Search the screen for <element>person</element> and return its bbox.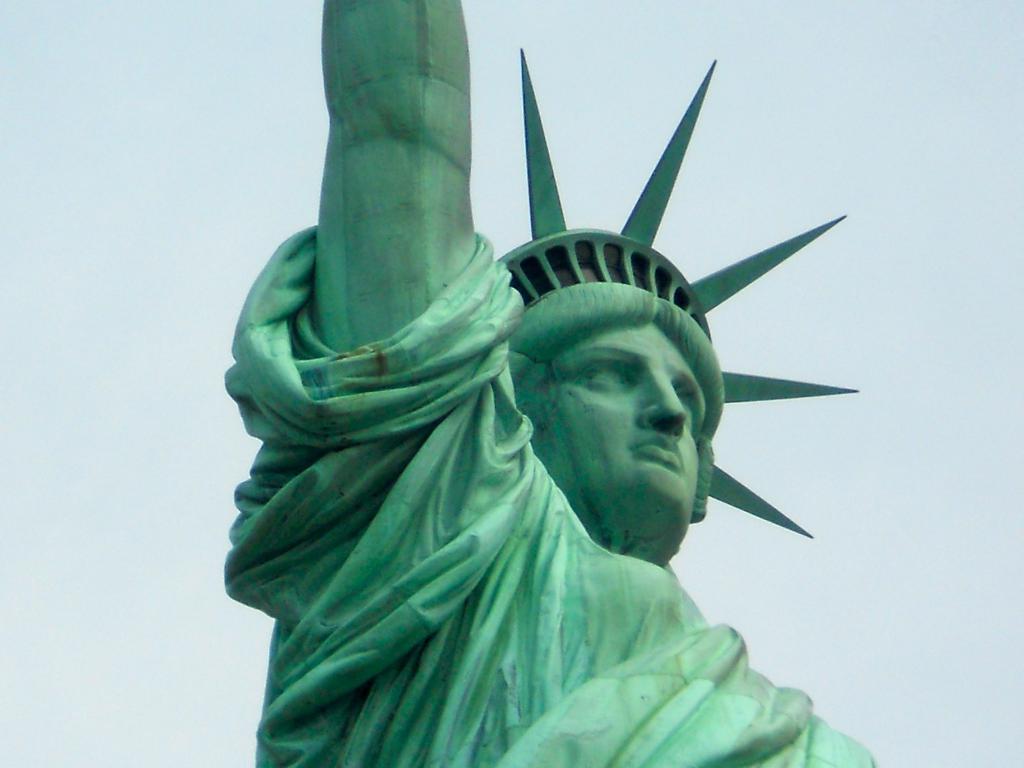
Found: x1=227, y1=0, x2=876, y2=767.
